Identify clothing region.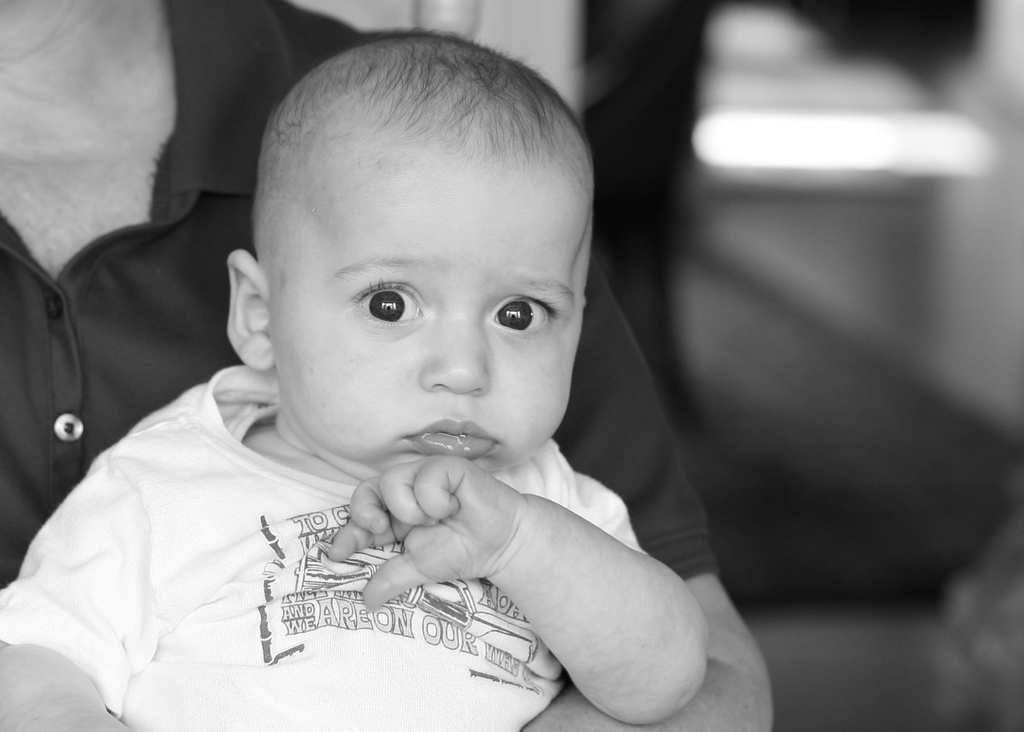
Region: l=0, t=362, r=653, b=731.
